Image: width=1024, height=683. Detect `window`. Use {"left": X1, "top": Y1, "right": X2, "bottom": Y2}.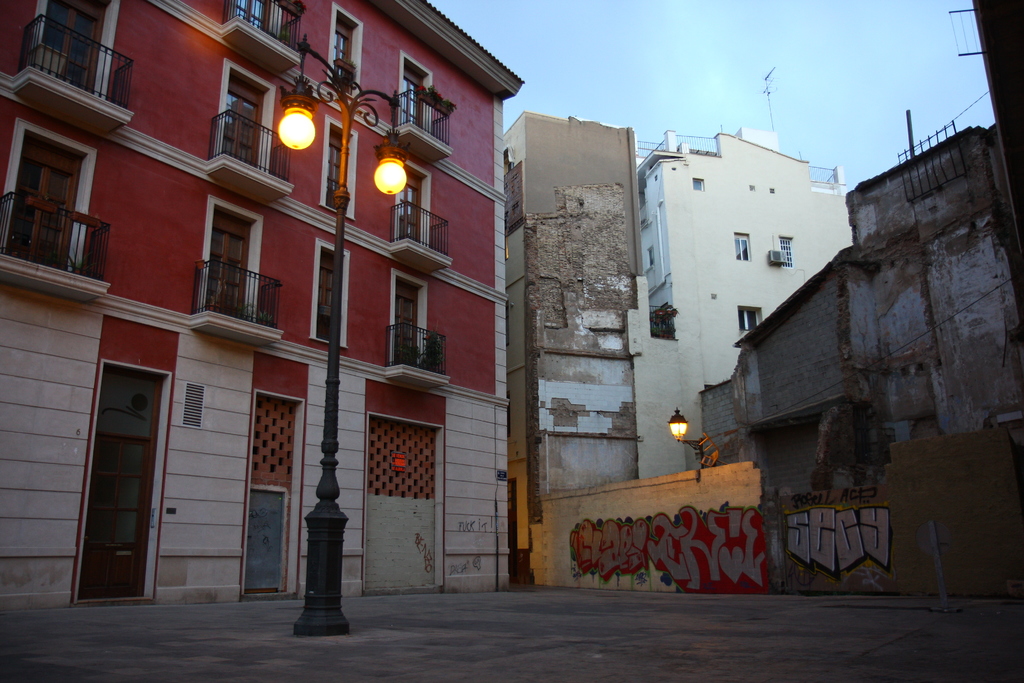
{"left": 392, "top": 268, "right": 433, "bottom": 370}.
